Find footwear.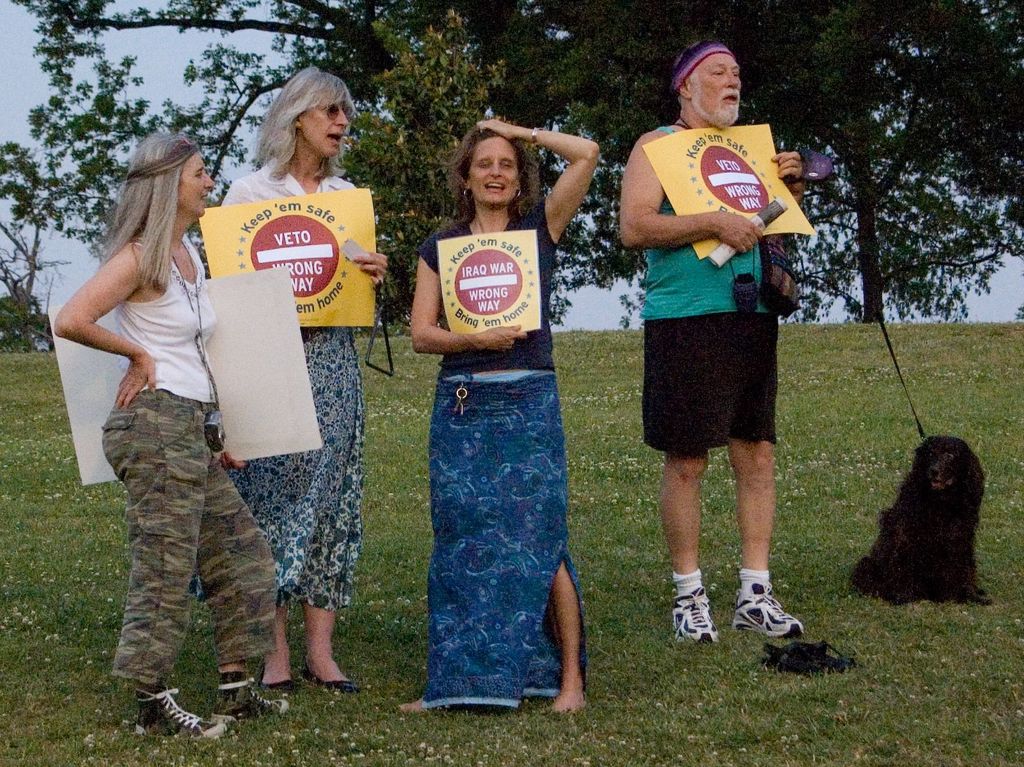
locate(210, 668, 293, 722).
